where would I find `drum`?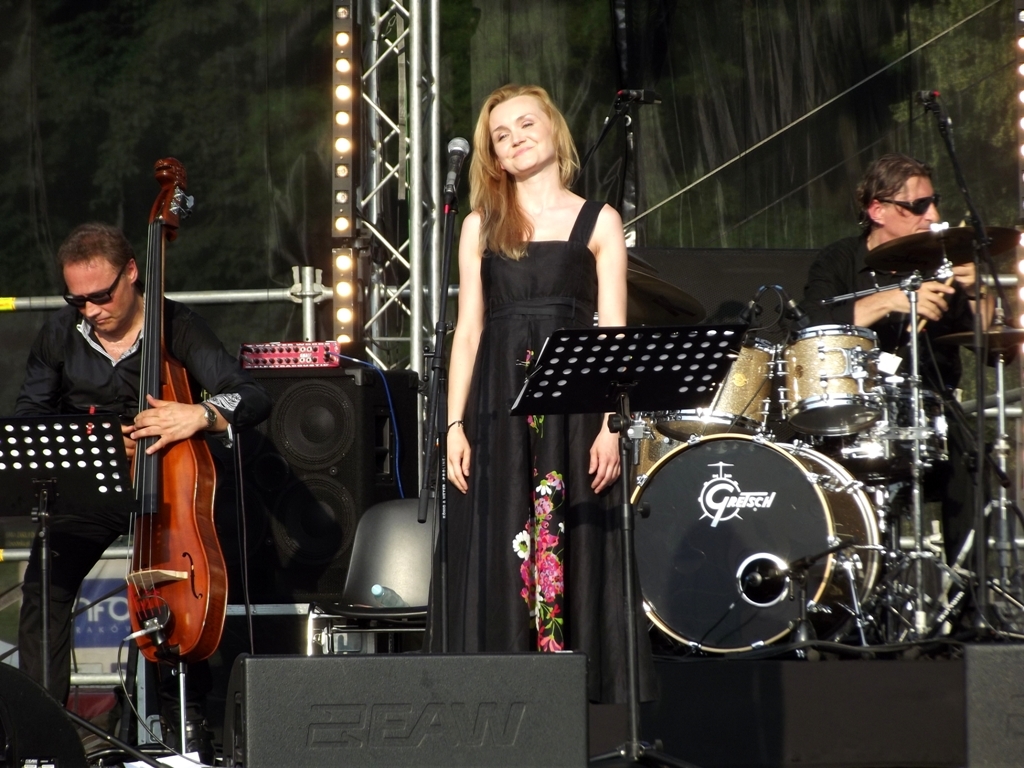
At rect(654, 338, 765, 440).
